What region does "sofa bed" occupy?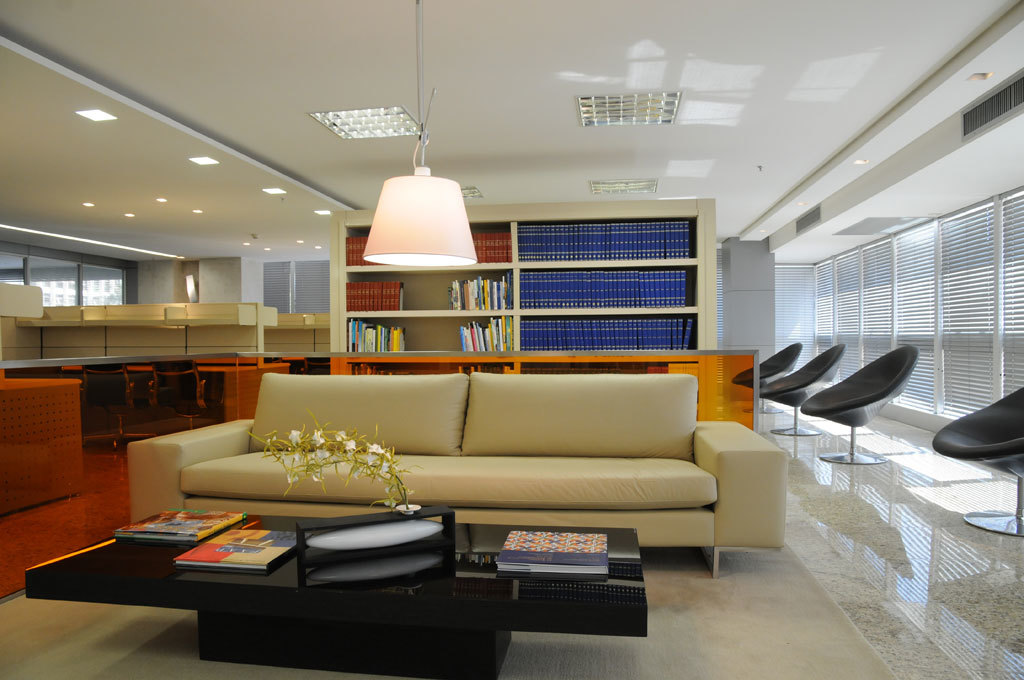
126, 369, 782, 582.
